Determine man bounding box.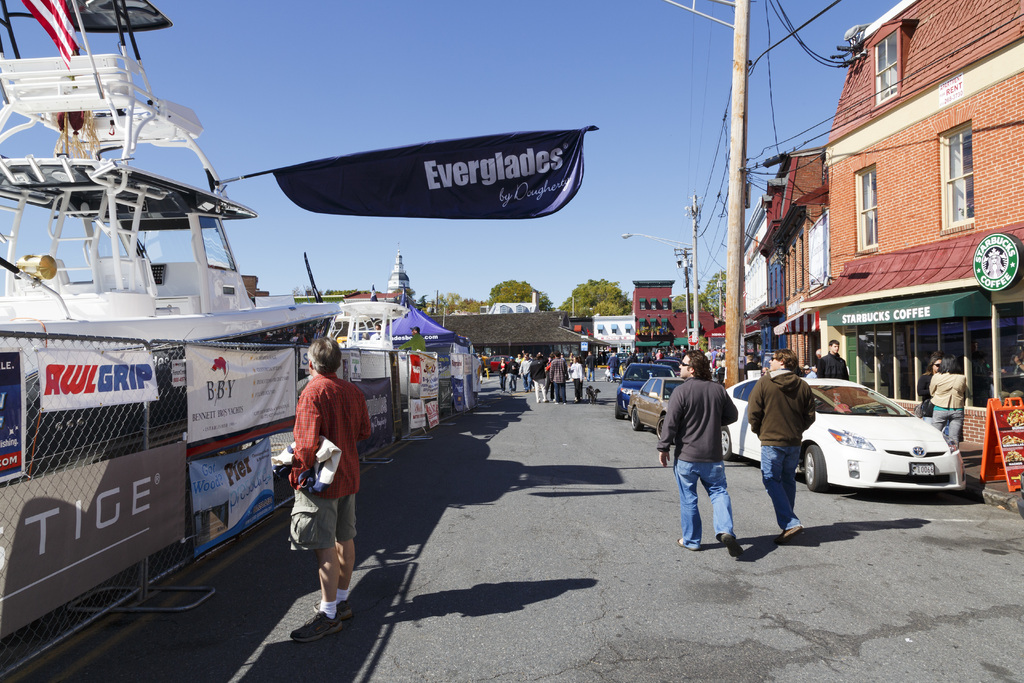
Determined: bbox(288, 339, 374, 641).
